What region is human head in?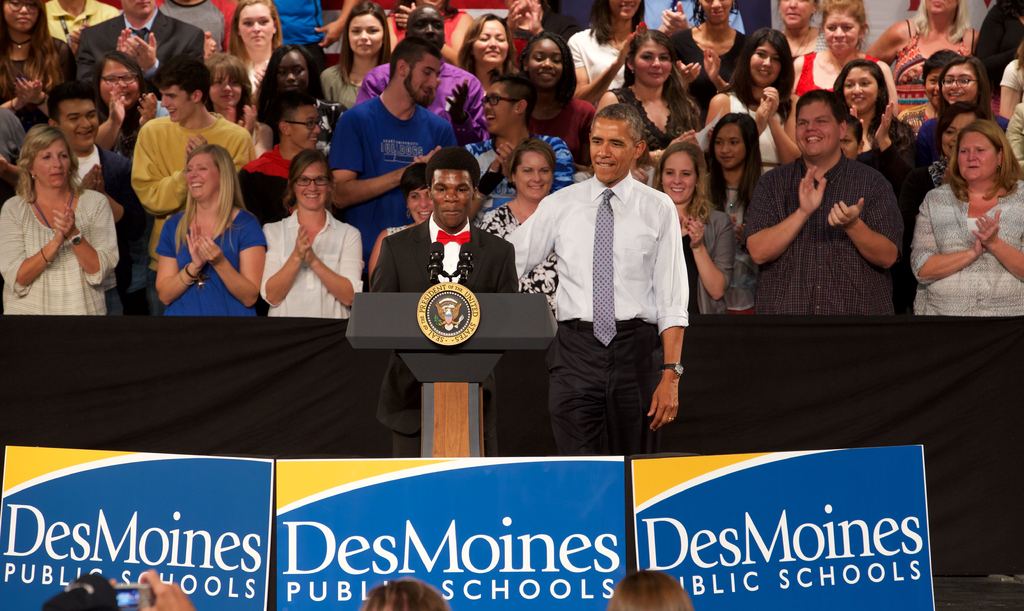
detection(47, 574, 120, 610).
